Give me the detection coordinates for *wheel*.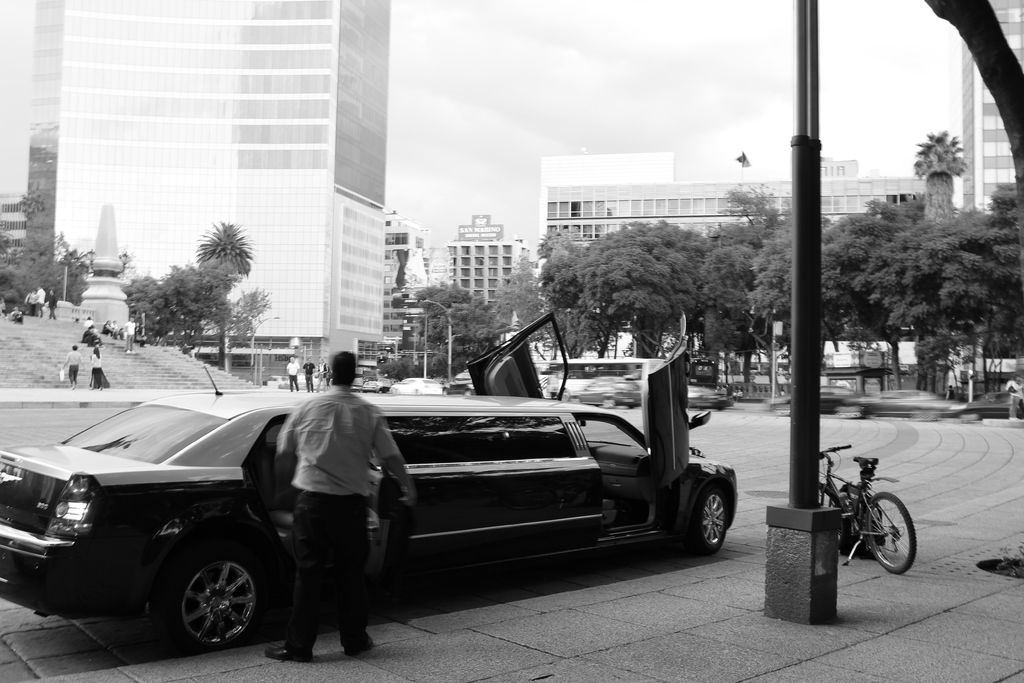
145/558/252/646.
